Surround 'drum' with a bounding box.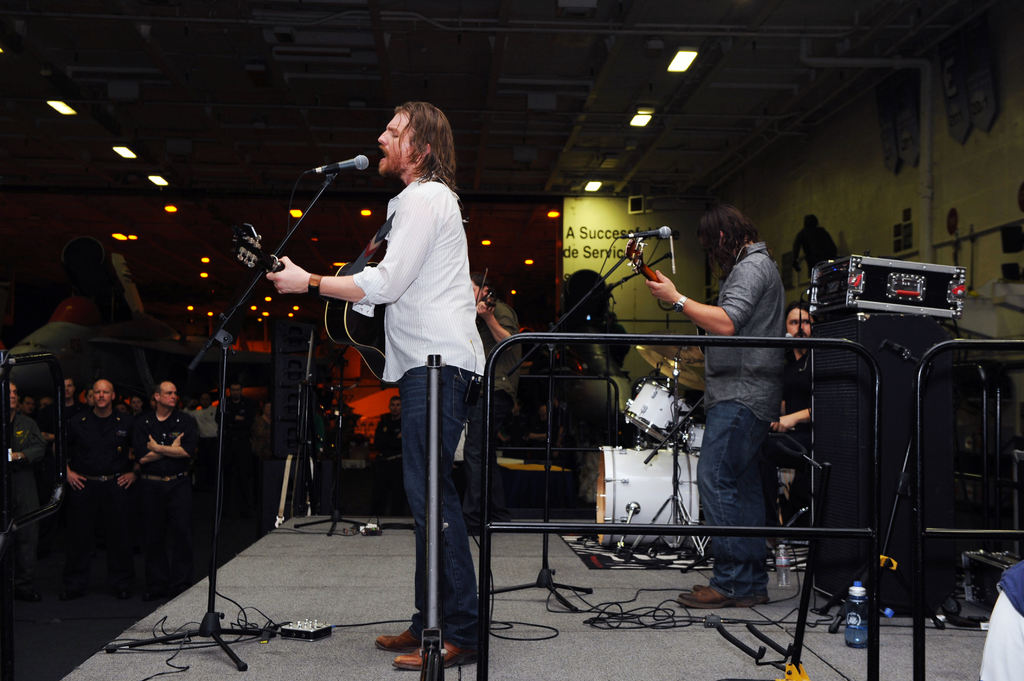
(left=593, top=445, right=700, bottom=550).
